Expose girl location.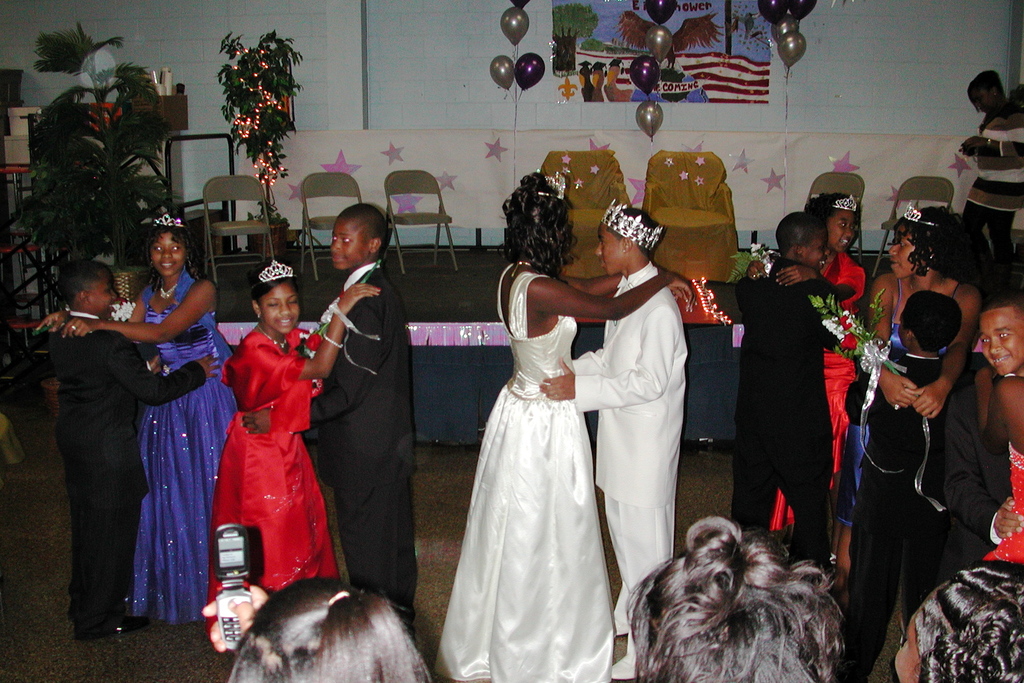
Exposed at x1=38, y1=212, x2=240, y2=623.
